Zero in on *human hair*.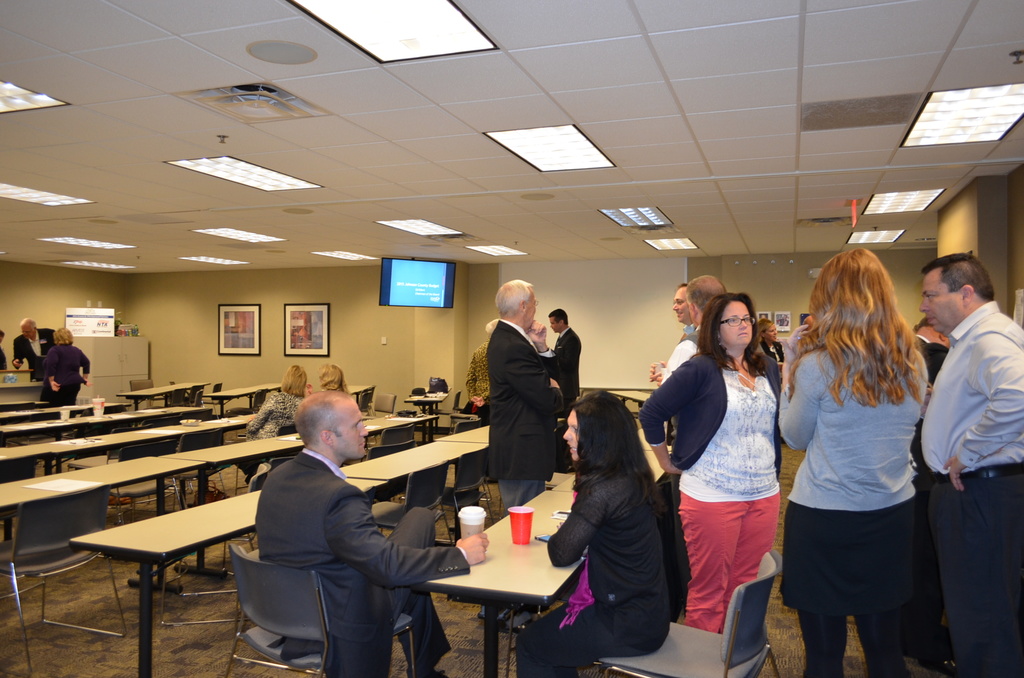
Zeroed in: {"x1": 572, "y1": 387, "x2": 669, "y2": 517}.
